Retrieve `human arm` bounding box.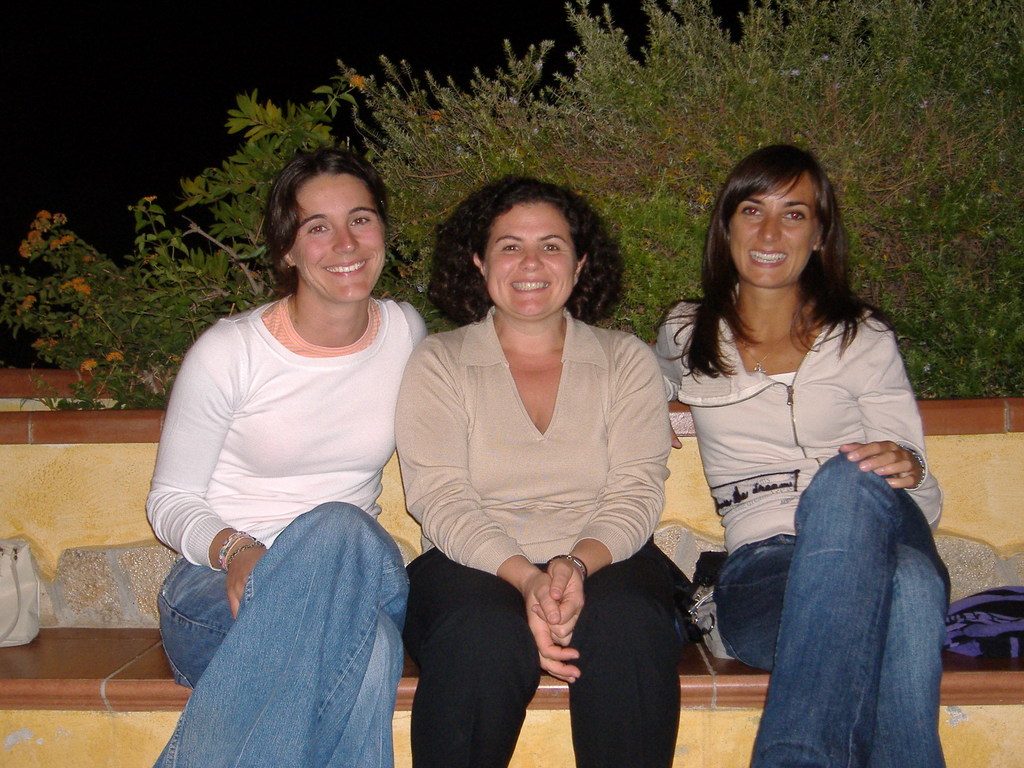
Bounding box: left=837, top=318, right=946, bottom=532.
